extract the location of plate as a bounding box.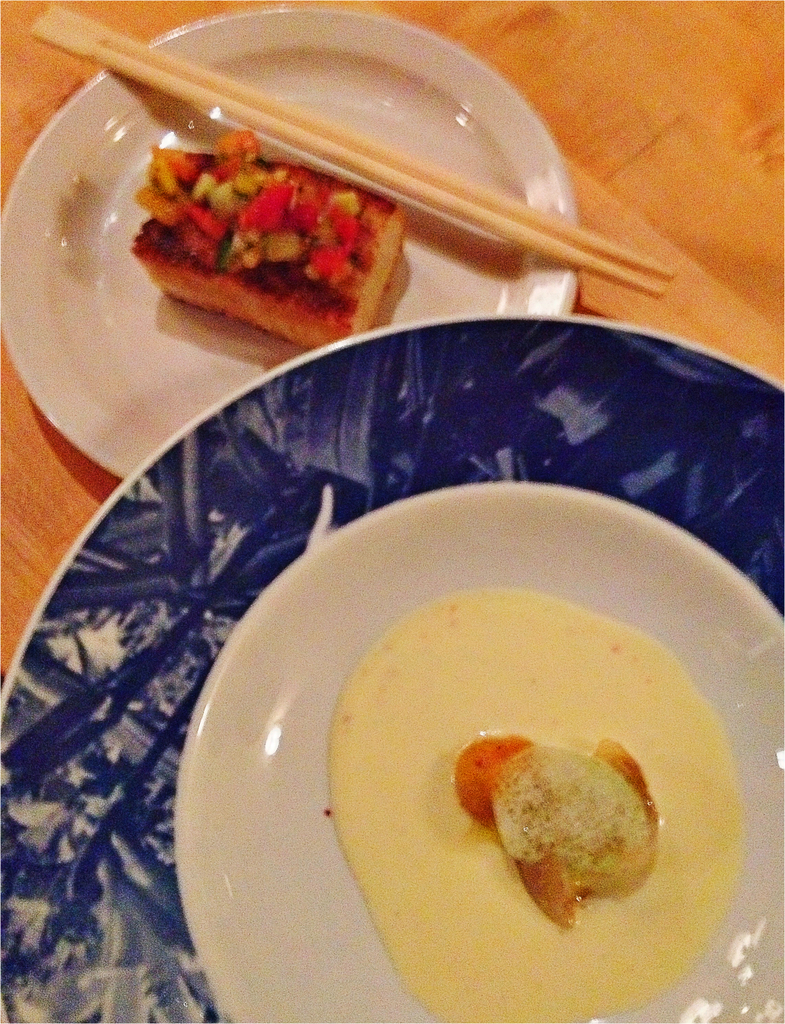
BBox(0, 299, 784, 1023).
